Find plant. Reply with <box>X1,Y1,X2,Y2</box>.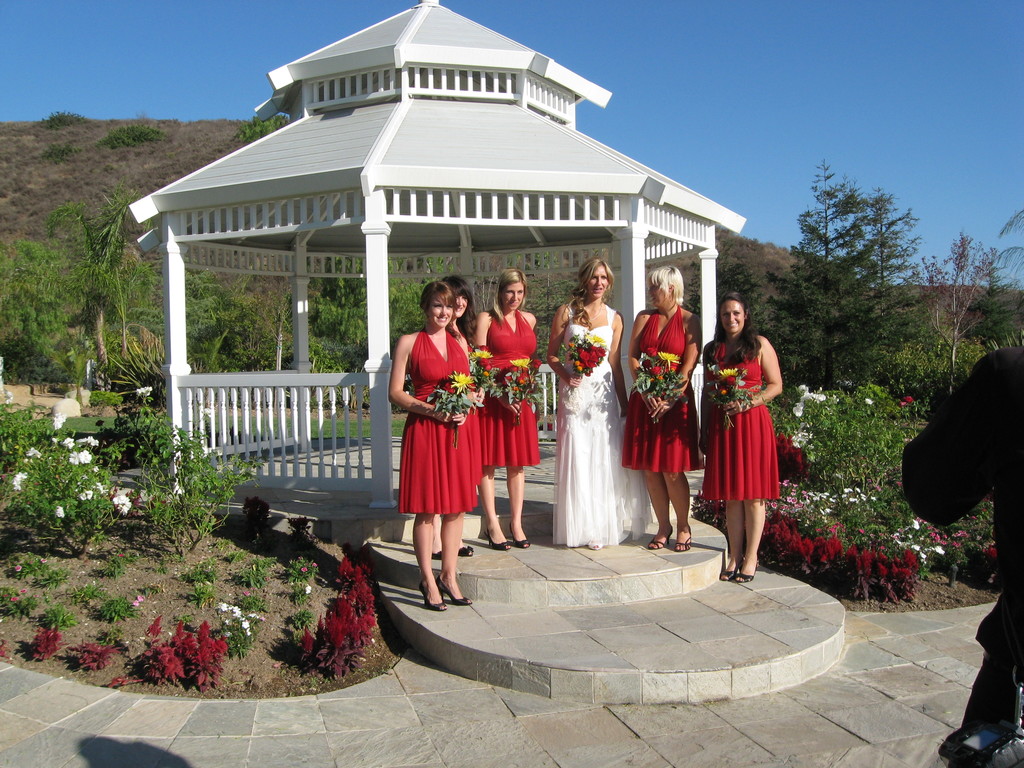
<box>295,559,377,675</box>.
